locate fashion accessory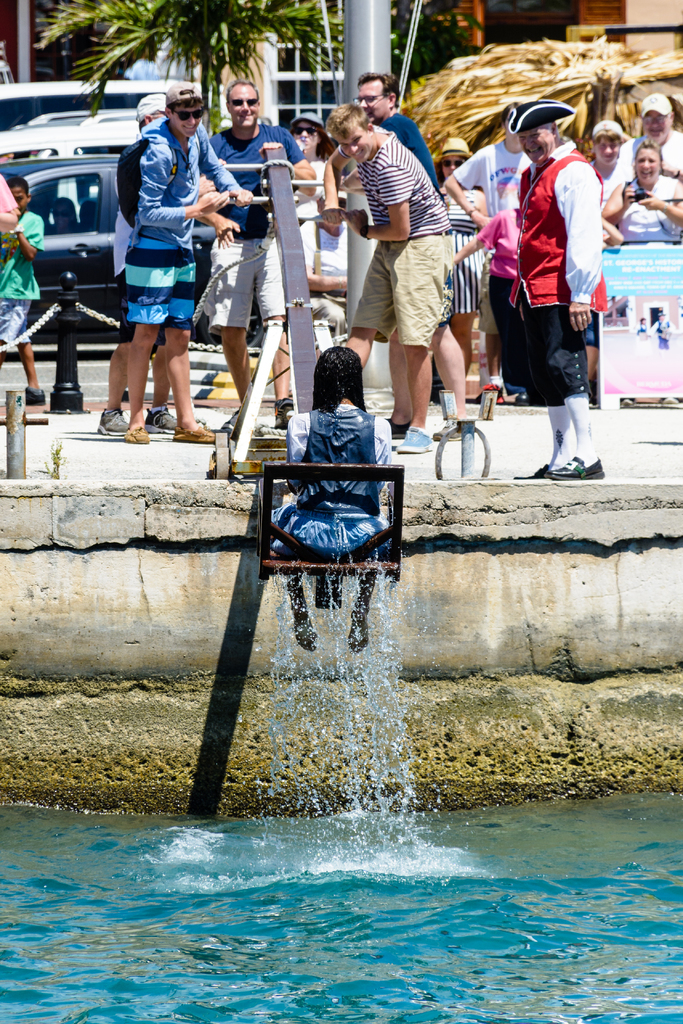
bbox(150, 429, 169, 441)
